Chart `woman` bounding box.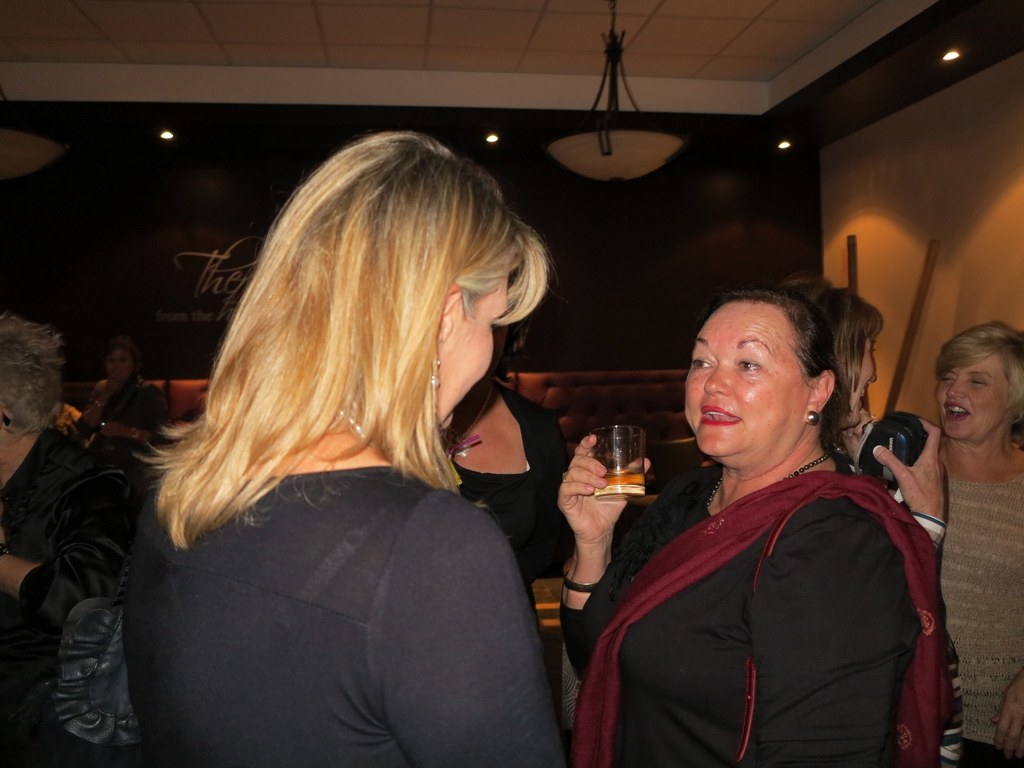
Charted: x1=596, y1=282, x2=936, y2=767.
